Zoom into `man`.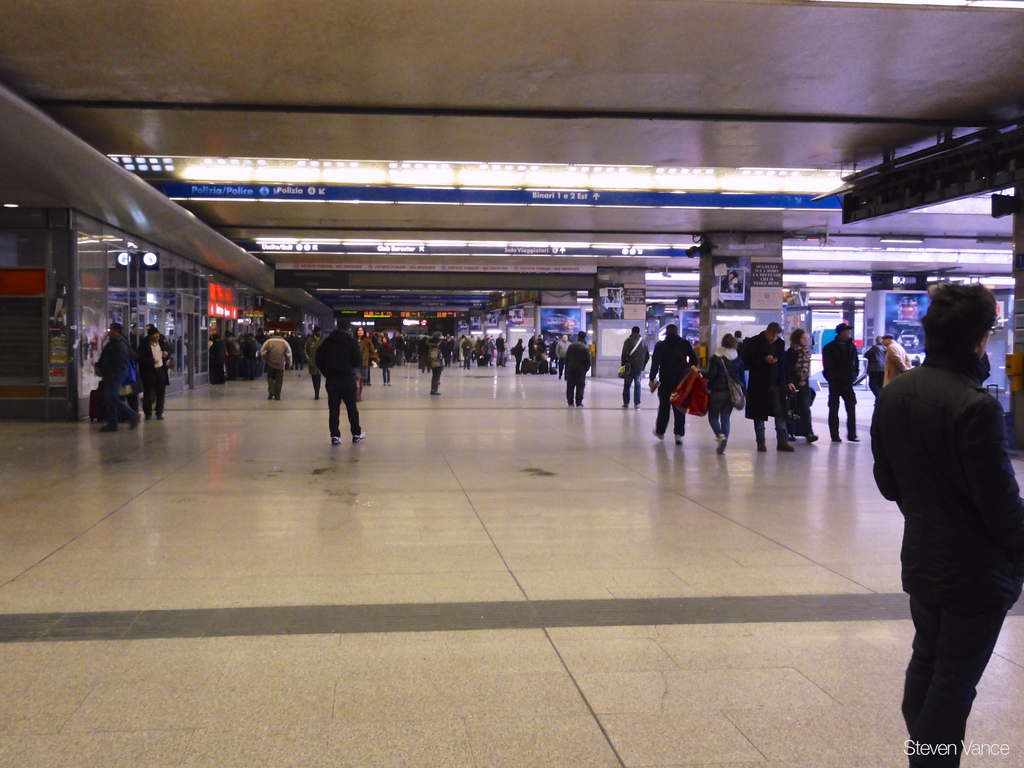
Zoom target: [260, 329, 294, 396].
